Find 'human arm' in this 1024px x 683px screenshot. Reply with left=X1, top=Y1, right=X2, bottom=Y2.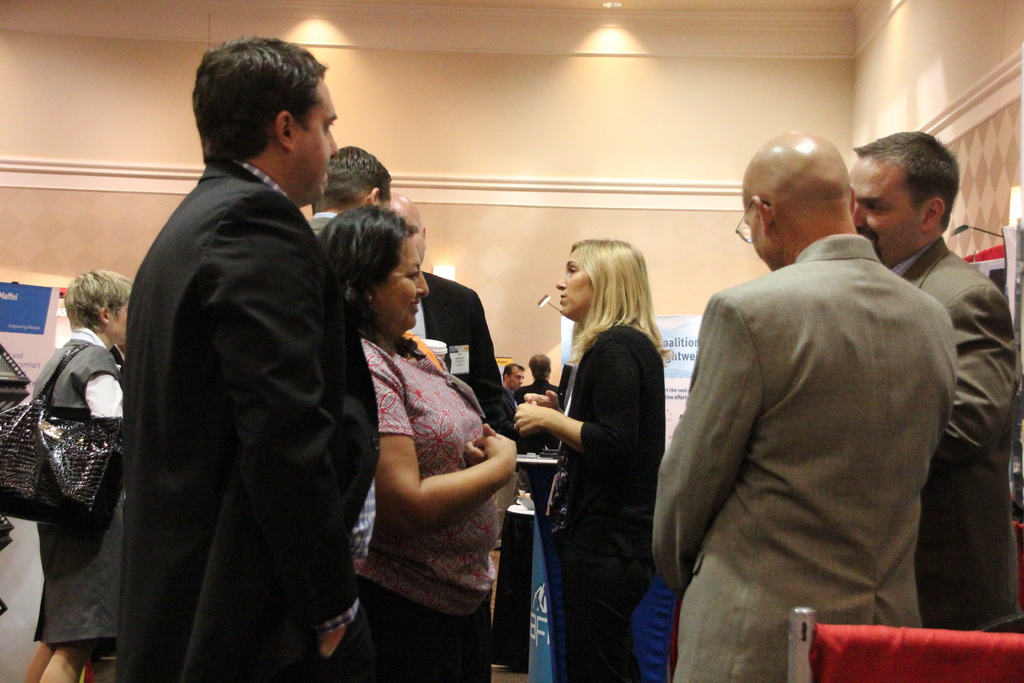
left=936, top=279, right=1016, bottom=468.
